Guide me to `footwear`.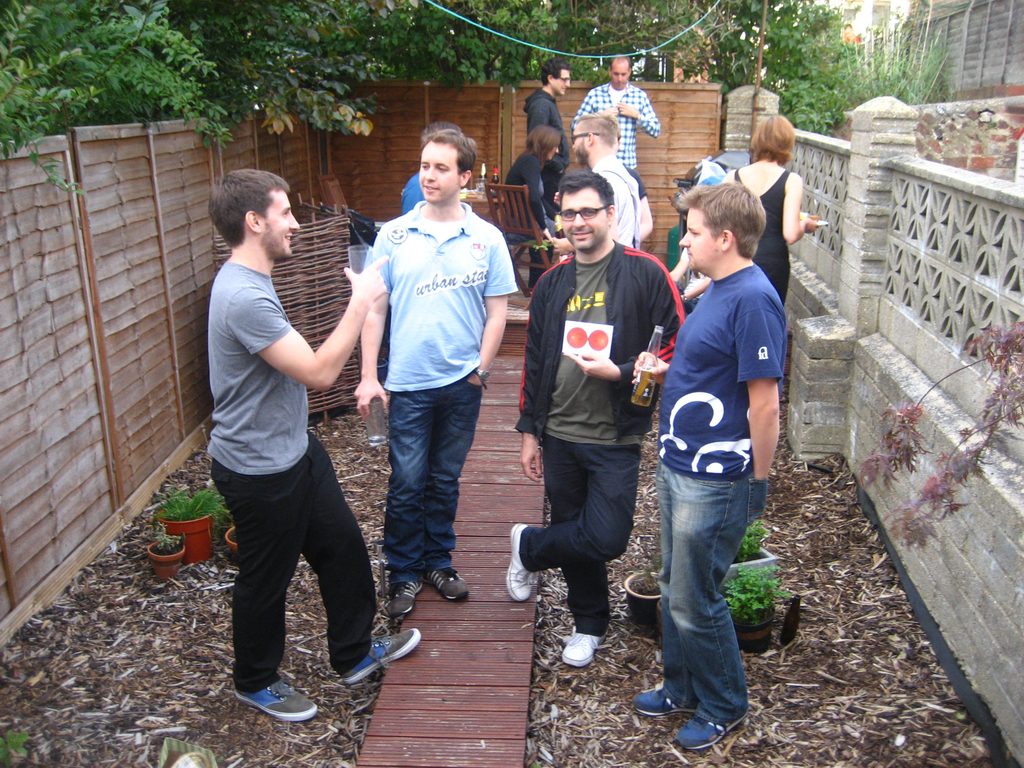
Guidance: (left=676, top=703, right=757, bottom=744).
